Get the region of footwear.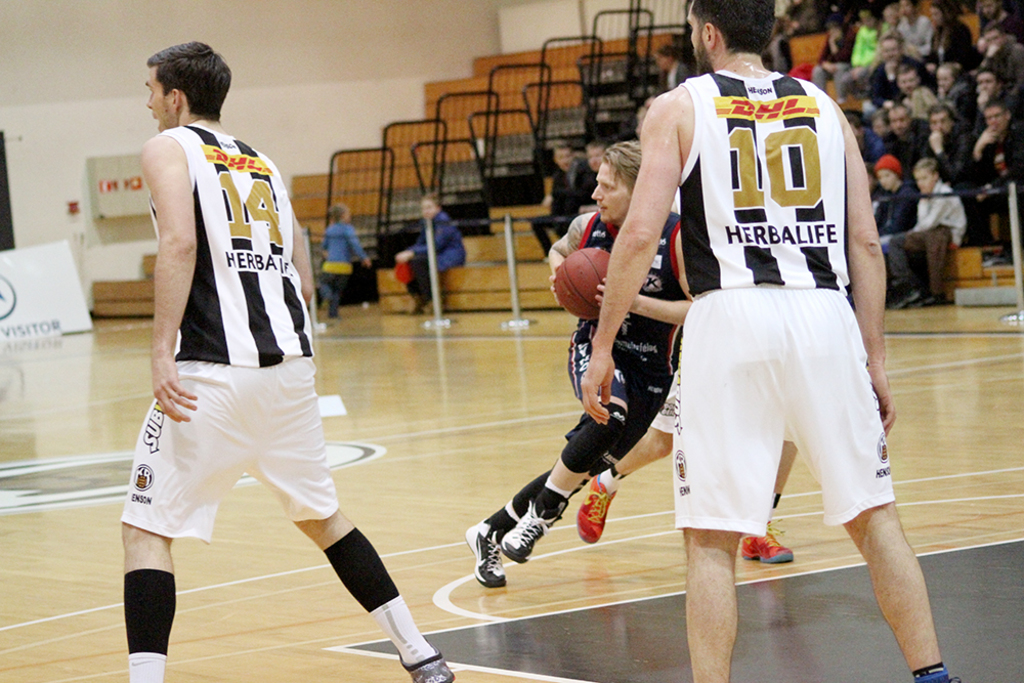
bbox=(478, 494, 559, 585).
